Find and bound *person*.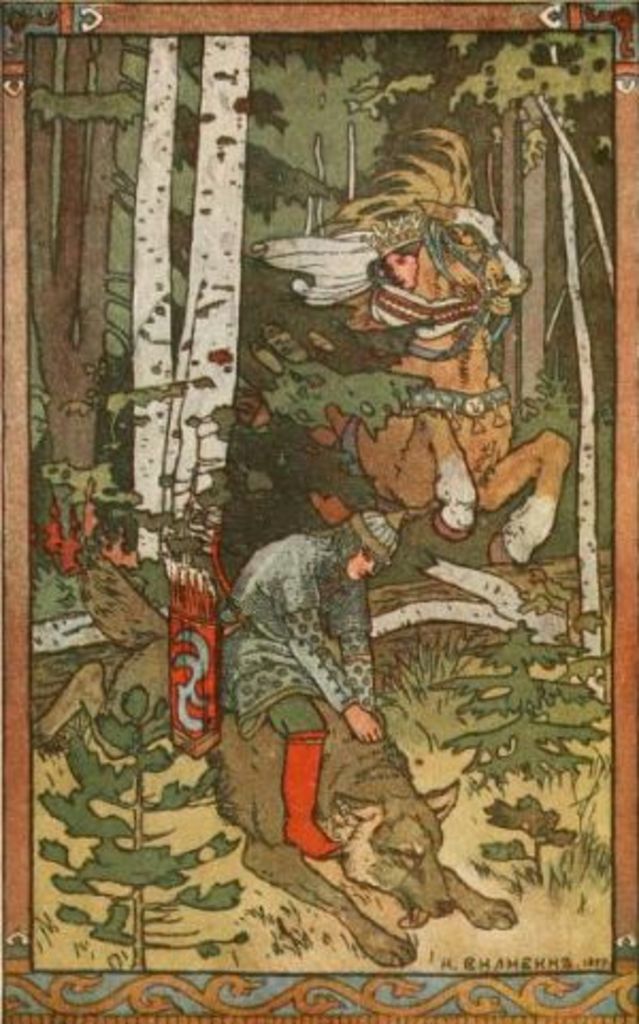
Bound: 219 494 407 862.
